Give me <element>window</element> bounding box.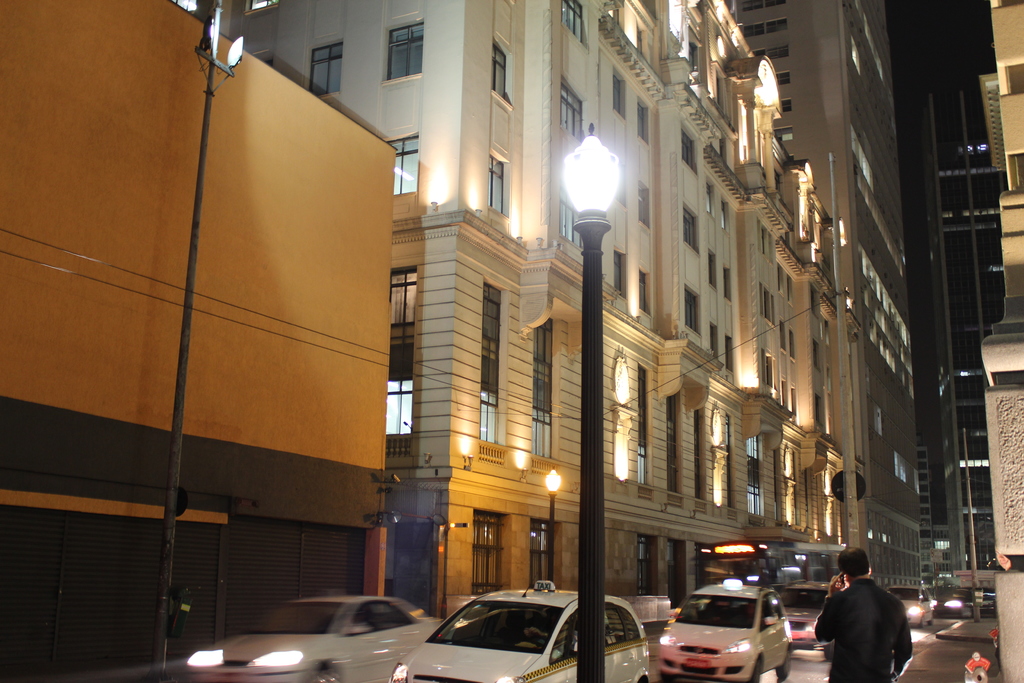
pyautogui.locateOnScreen(687, 288, 696, 335).
